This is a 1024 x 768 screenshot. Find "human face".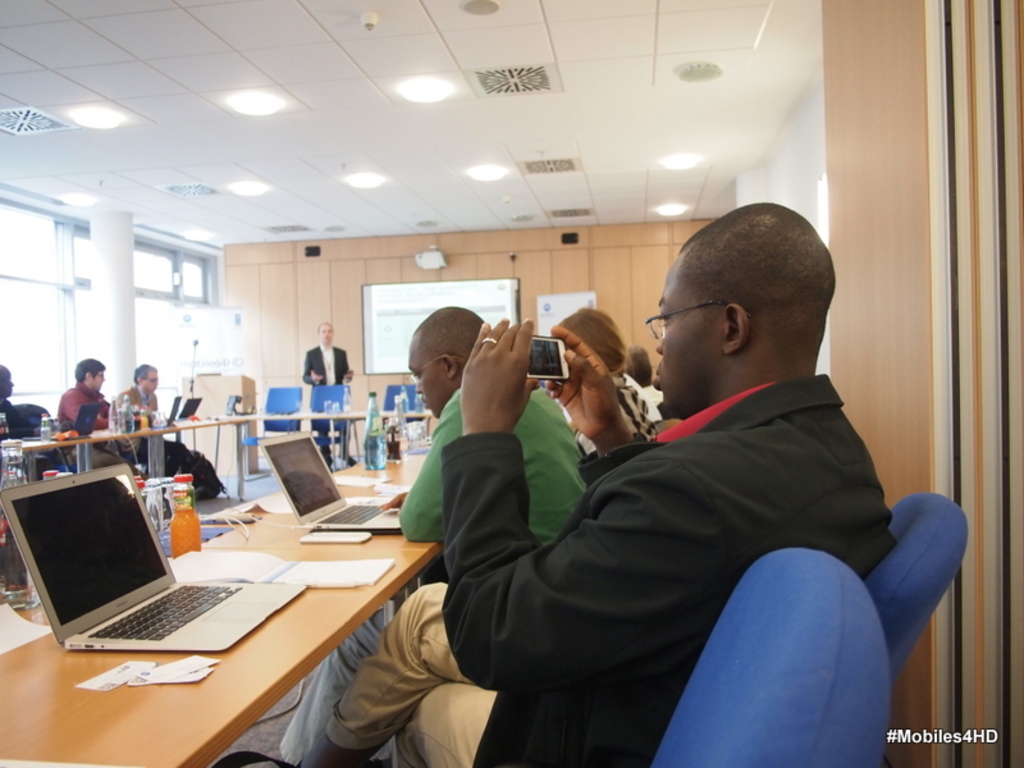
Bounding box: x1=0 y1=367 x2=14 y2=399.
